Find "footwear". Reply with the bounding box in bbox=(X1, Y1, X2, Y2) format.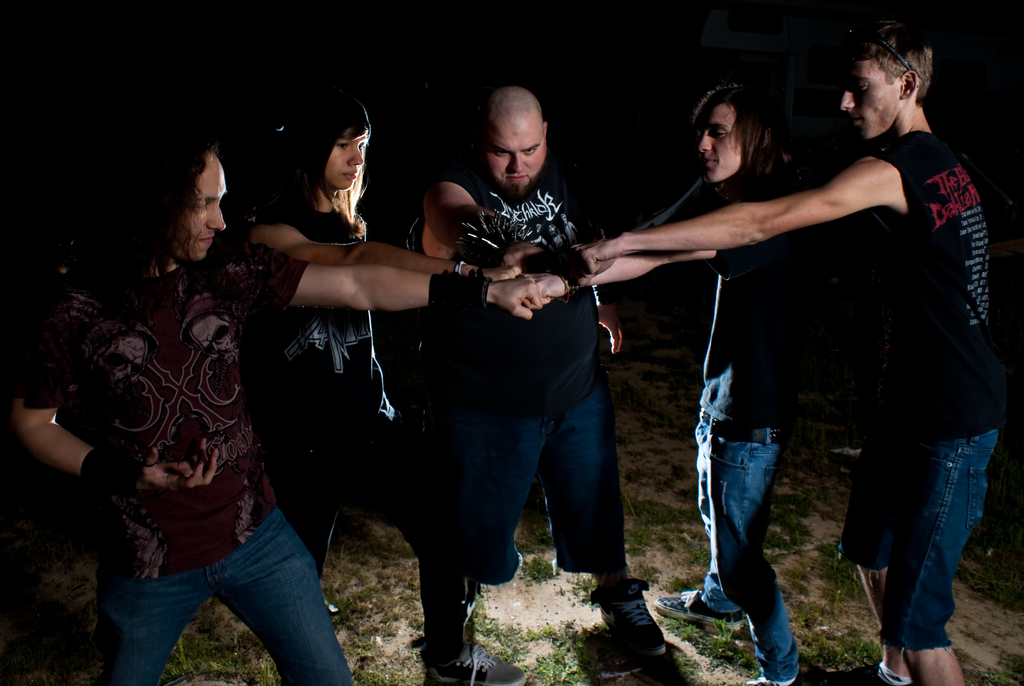
bbox=(428, 639, 526, 685).
